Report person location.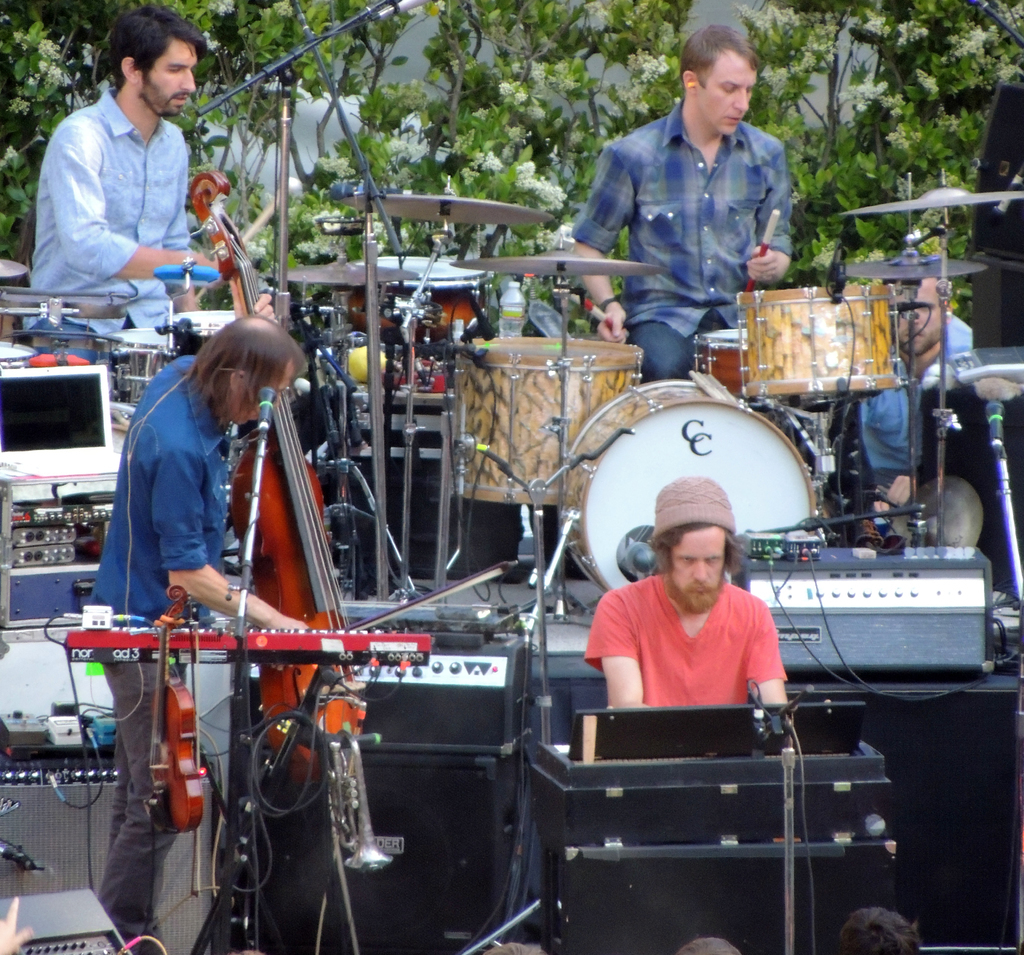
Report: [12,0,229,366].
